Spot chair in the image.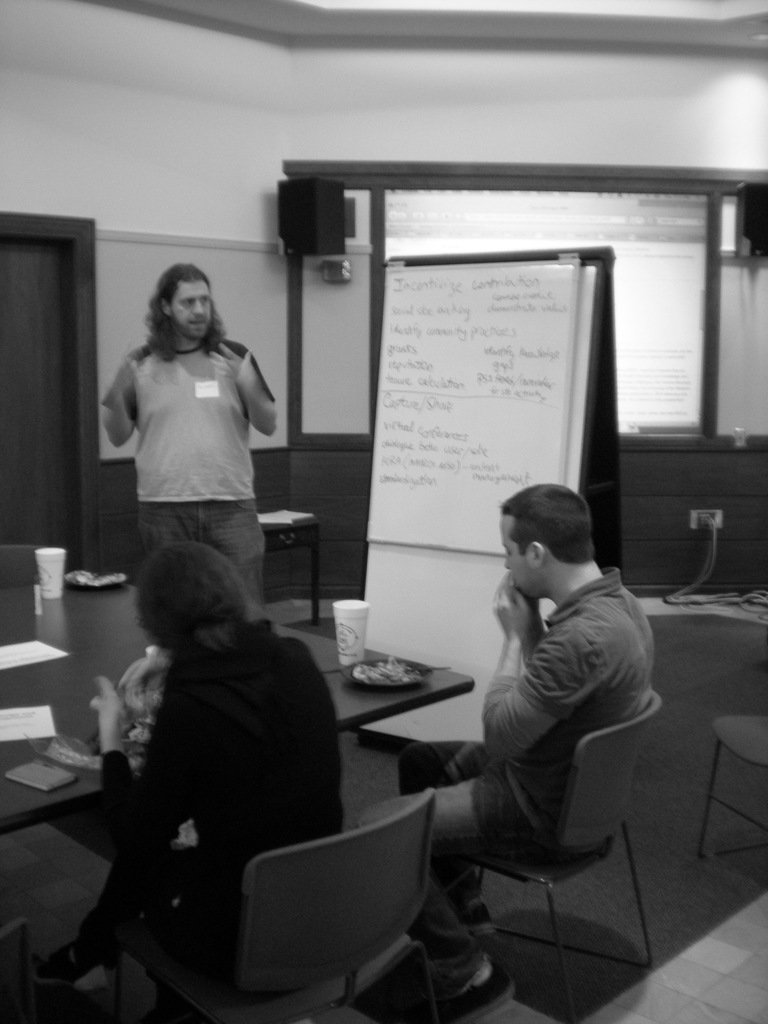
chair found at 195 812 487 1023.
